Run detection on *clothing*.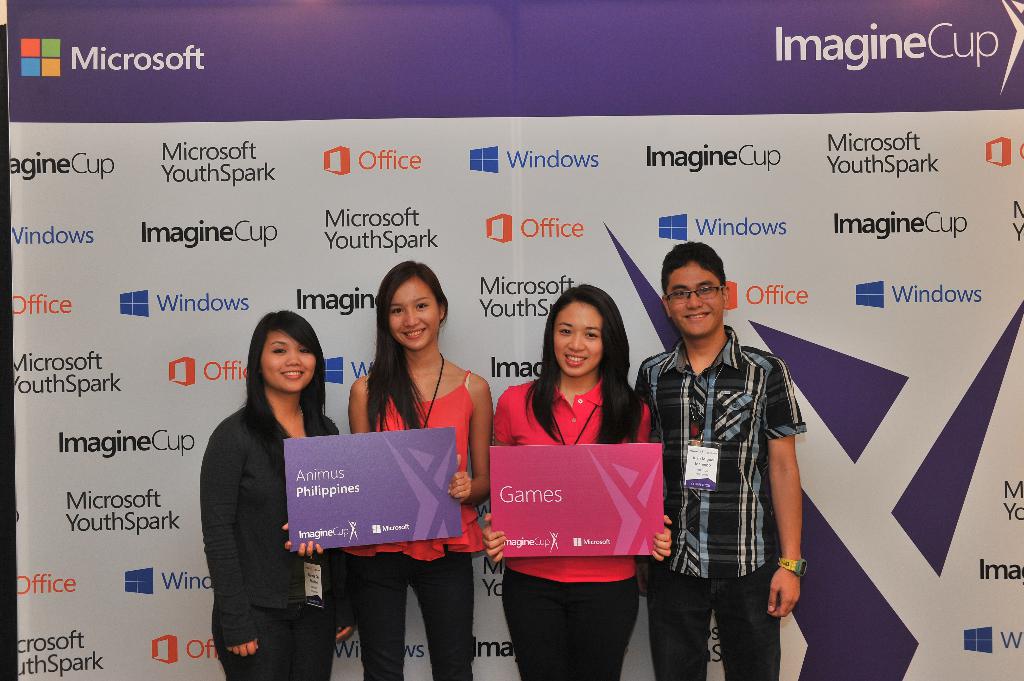
Result: x1=493 y1=378 x2=652 y2=680.
